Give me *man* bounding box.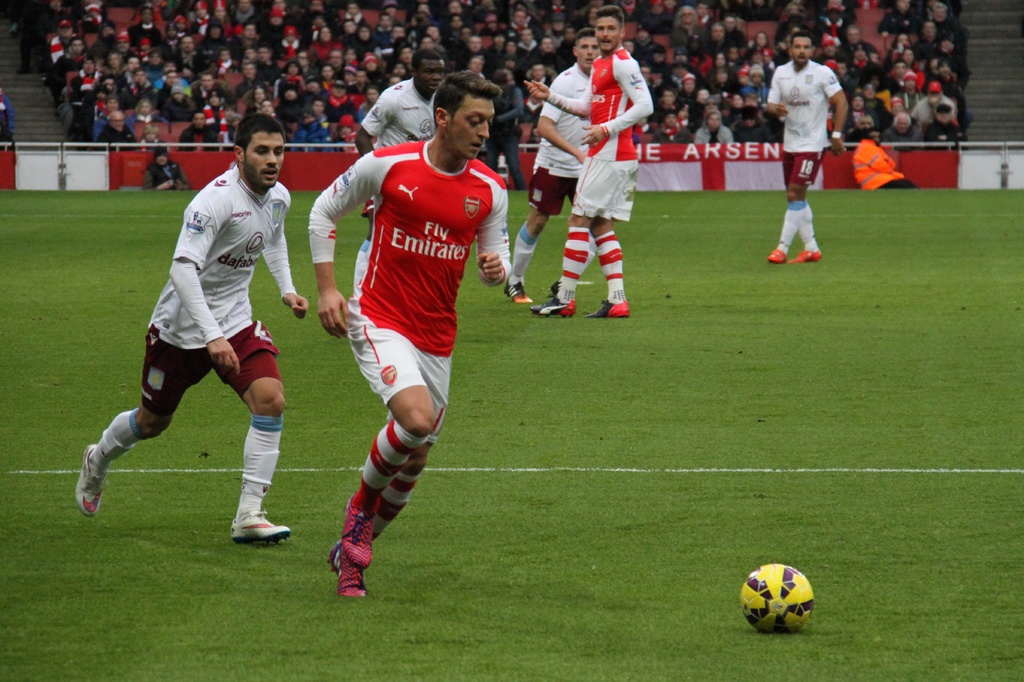
{"left": 521, "top": 59, "right": 556, "bottom": 104}.
